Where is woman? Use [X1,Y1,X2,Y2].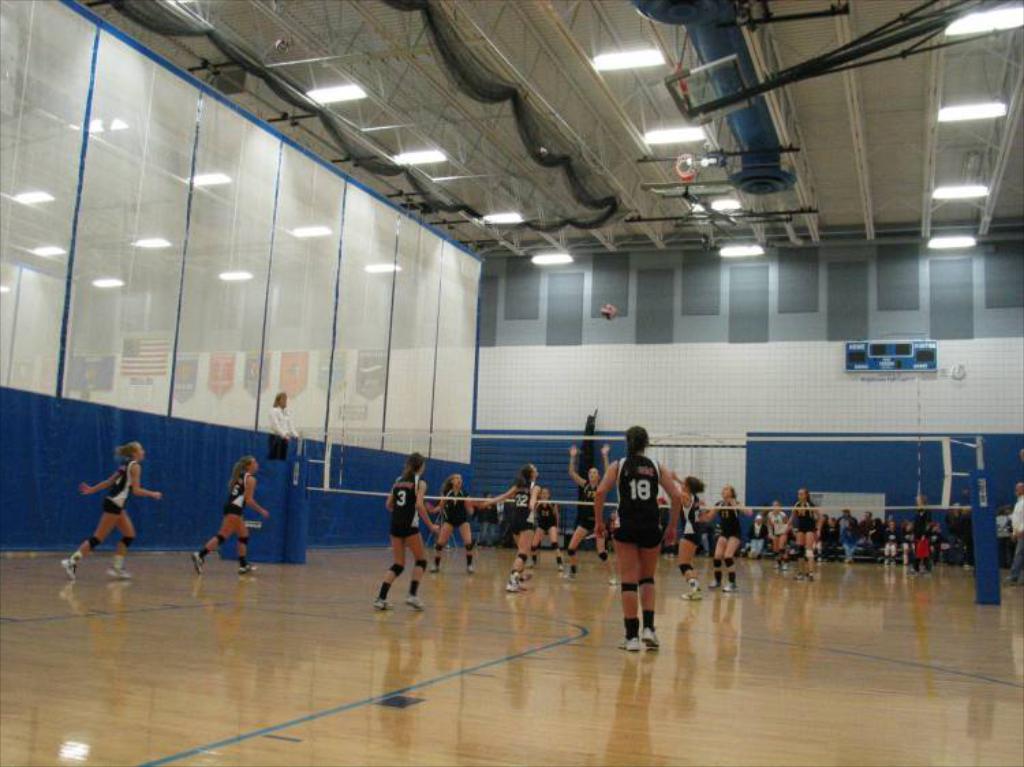
[528,487,560,570].
